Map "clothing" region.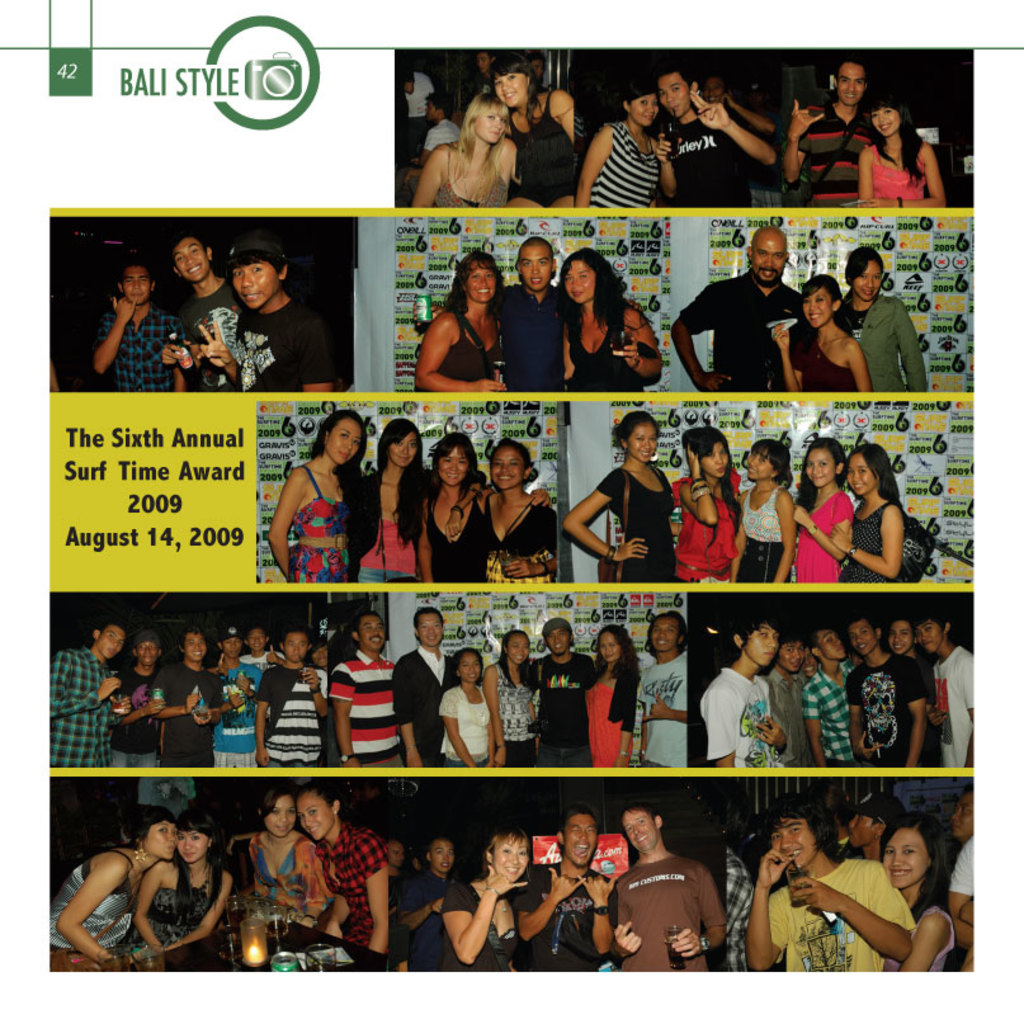
Mapped to 868:140:926:203.
